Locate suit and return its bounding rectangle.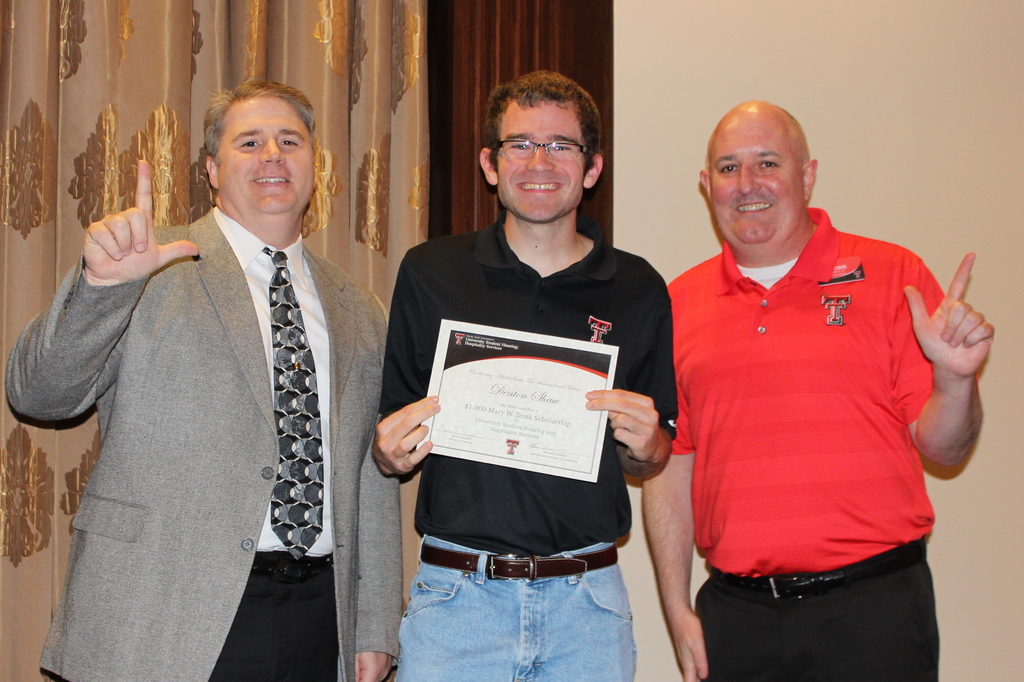
{"x1": 30, "y1": 100, "x2": 382, "y2": 676}.
